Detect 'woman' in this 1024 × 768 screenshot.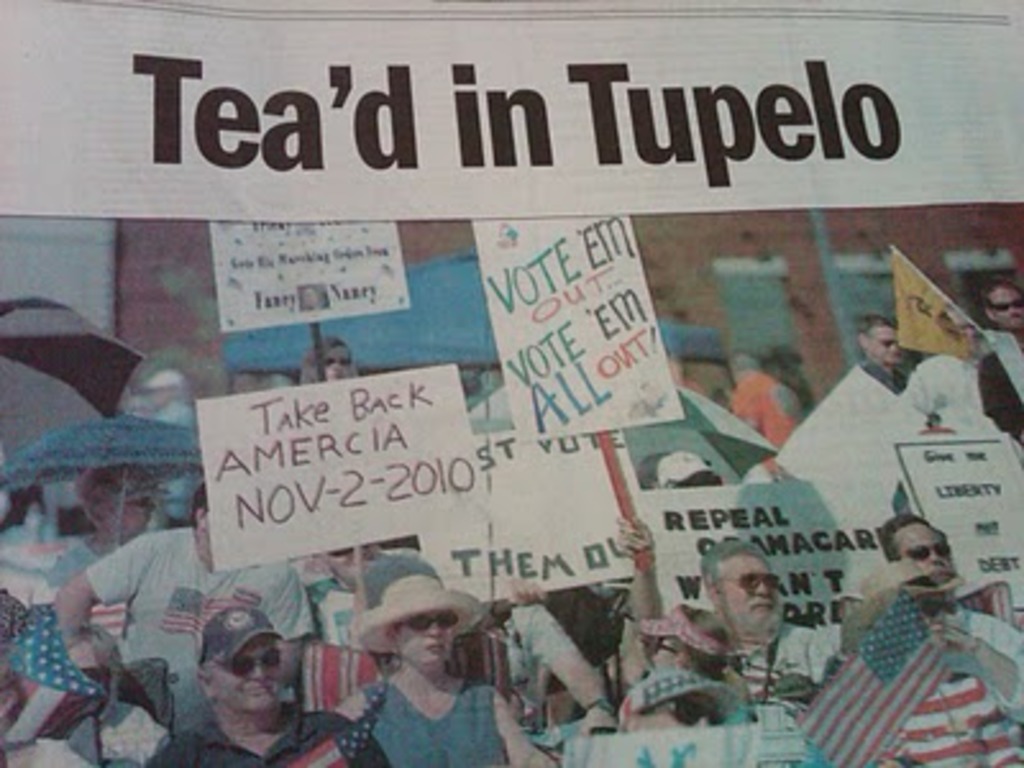
Detection: locate(648, 602, 730, 686).
